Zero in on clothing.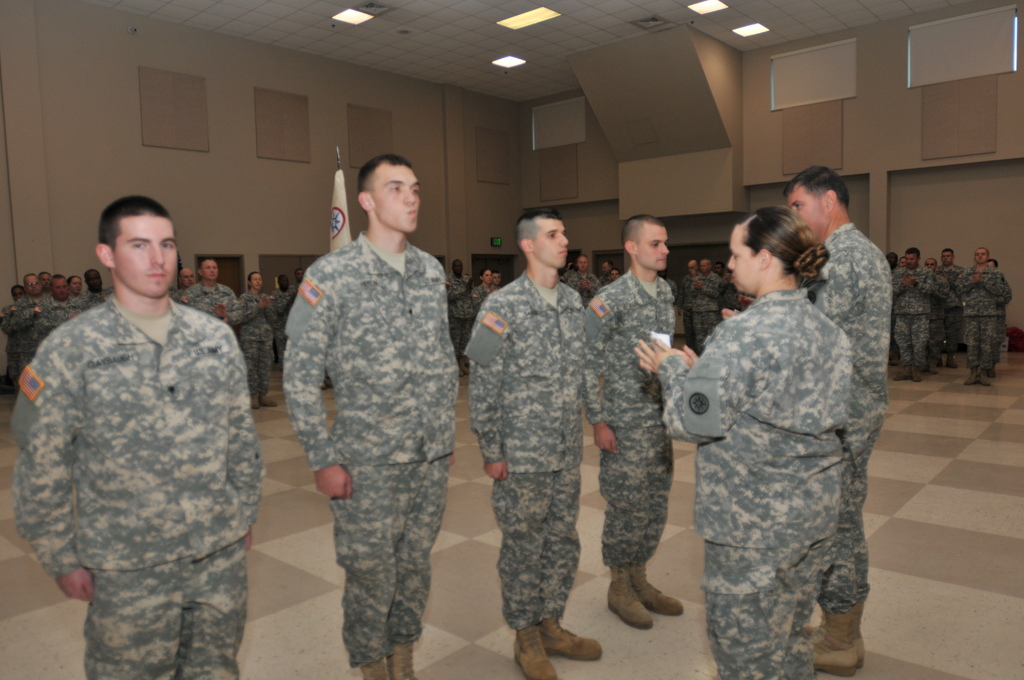
Zeroed in: <bbox>682, 271, 692, 328</bbox>.
